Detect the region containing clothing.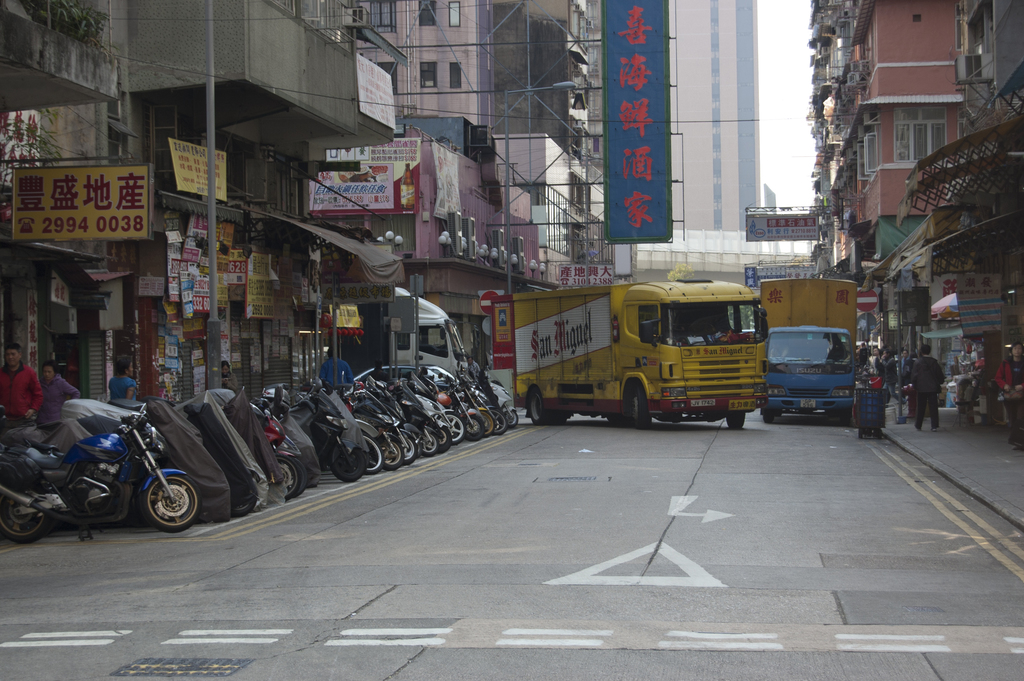
(x1=908, y1=354, x2=948, y2=428).
